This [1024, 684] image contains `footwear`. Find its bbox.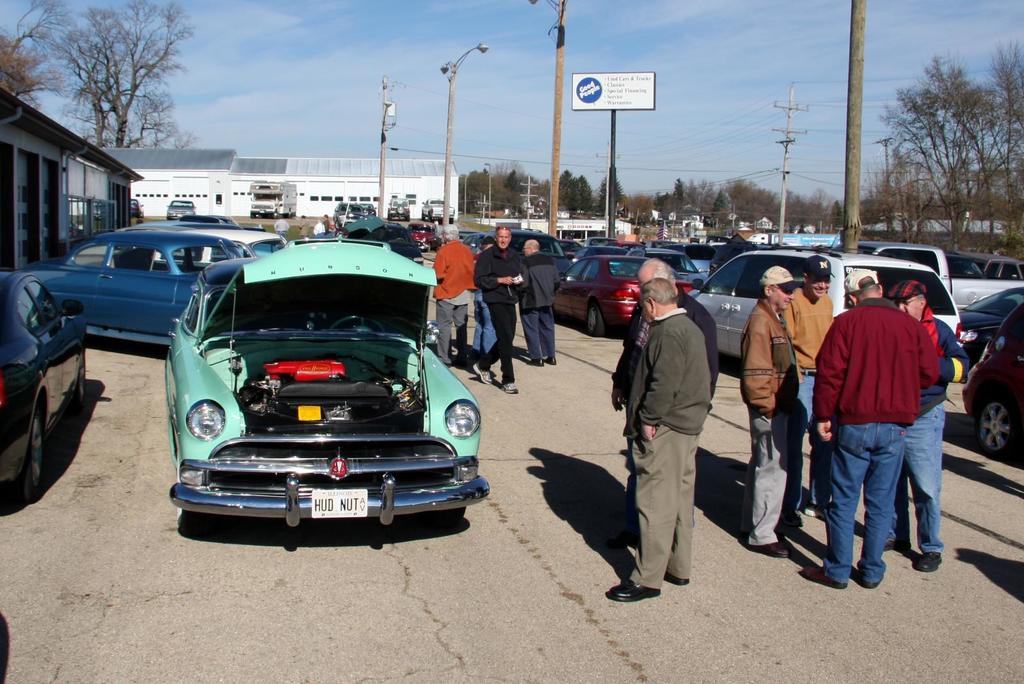
{"left": 470, "top": 360, "right": 491, "bottom": 381}.
